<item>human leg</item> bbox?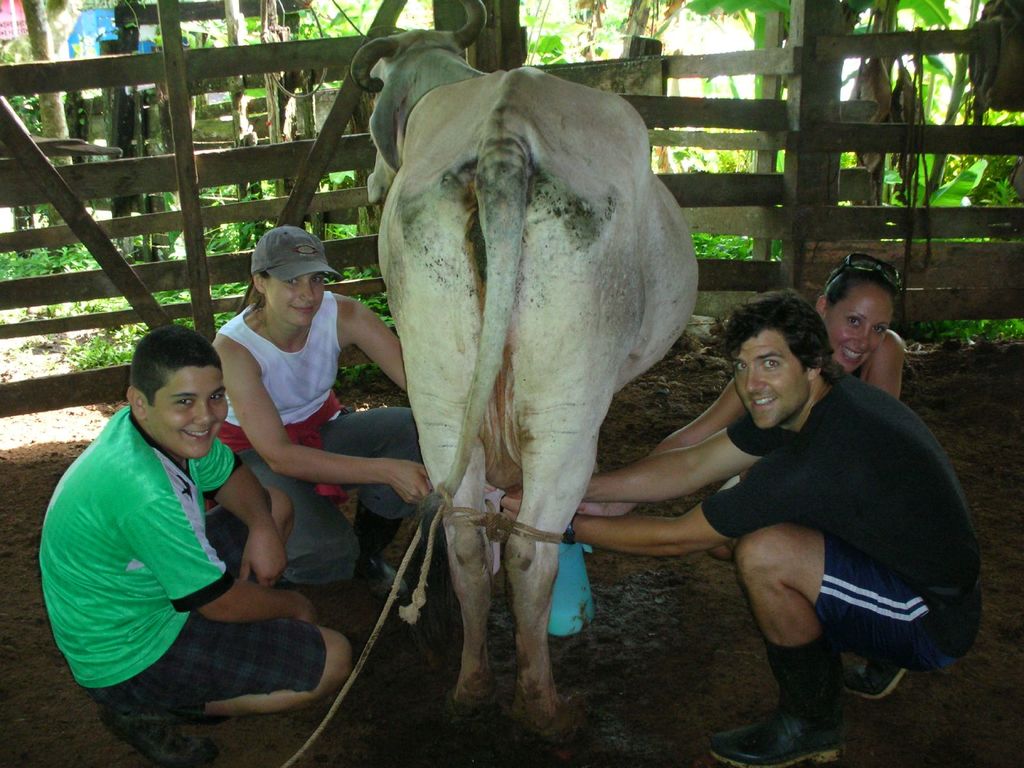
230/444/357/579
